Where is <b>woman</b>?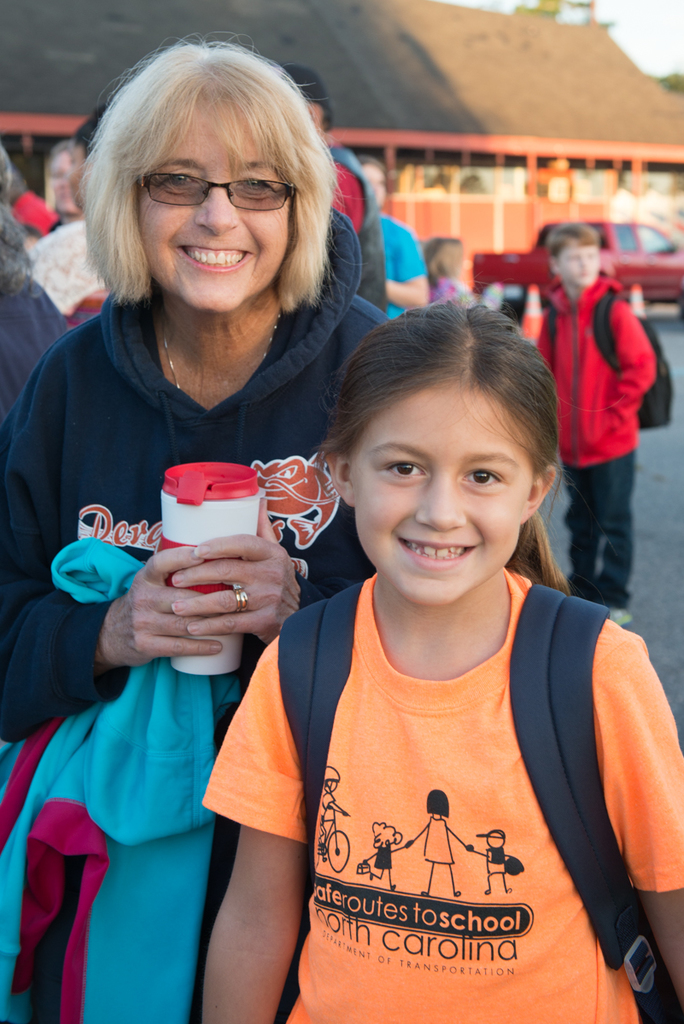
{"x1": 0, "y1": 26, "x2": 567, "y2": 1023}.
